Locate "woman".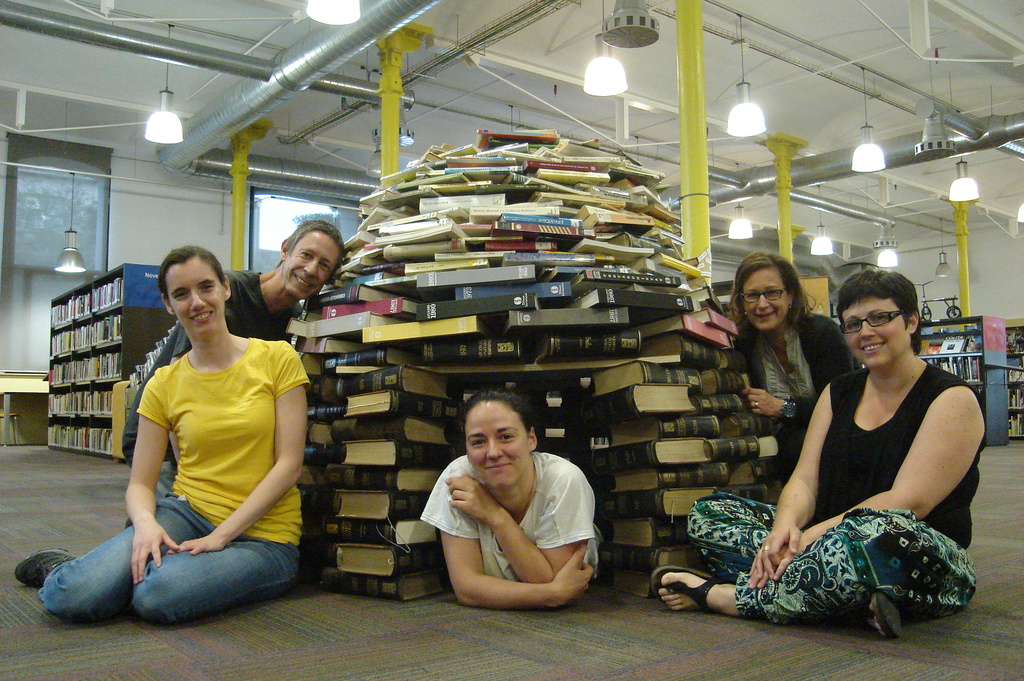
Bounding box: l=15, t=243, r=312, b=627.
